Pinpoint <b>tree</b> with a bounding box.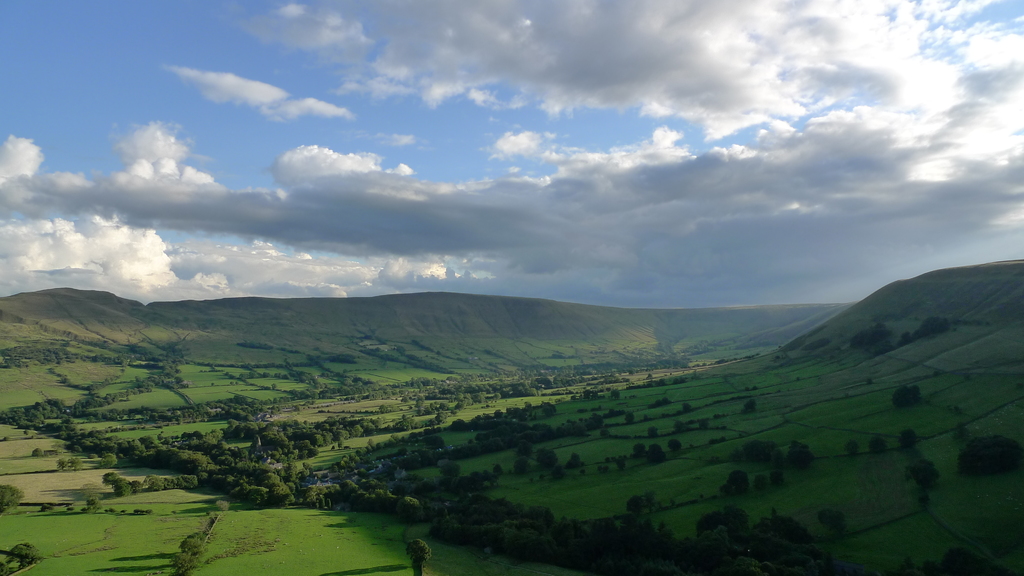
(x1=755, y1=474, x2=770, y2=490).
